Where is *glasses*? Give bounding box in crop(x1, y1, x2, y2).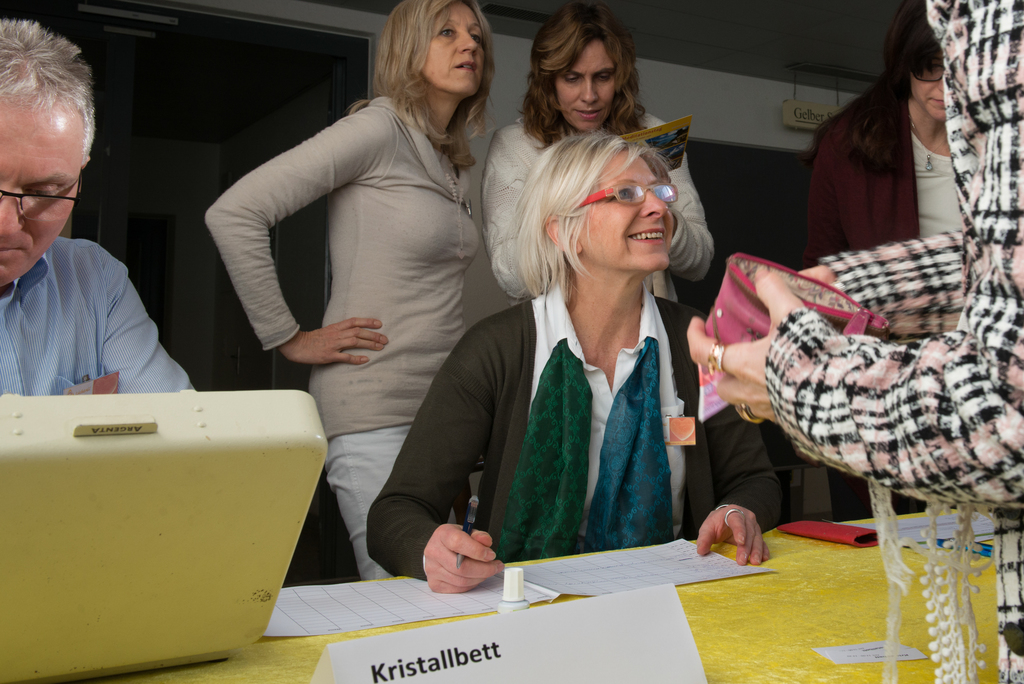
crop(572, 179, 678, 209).
